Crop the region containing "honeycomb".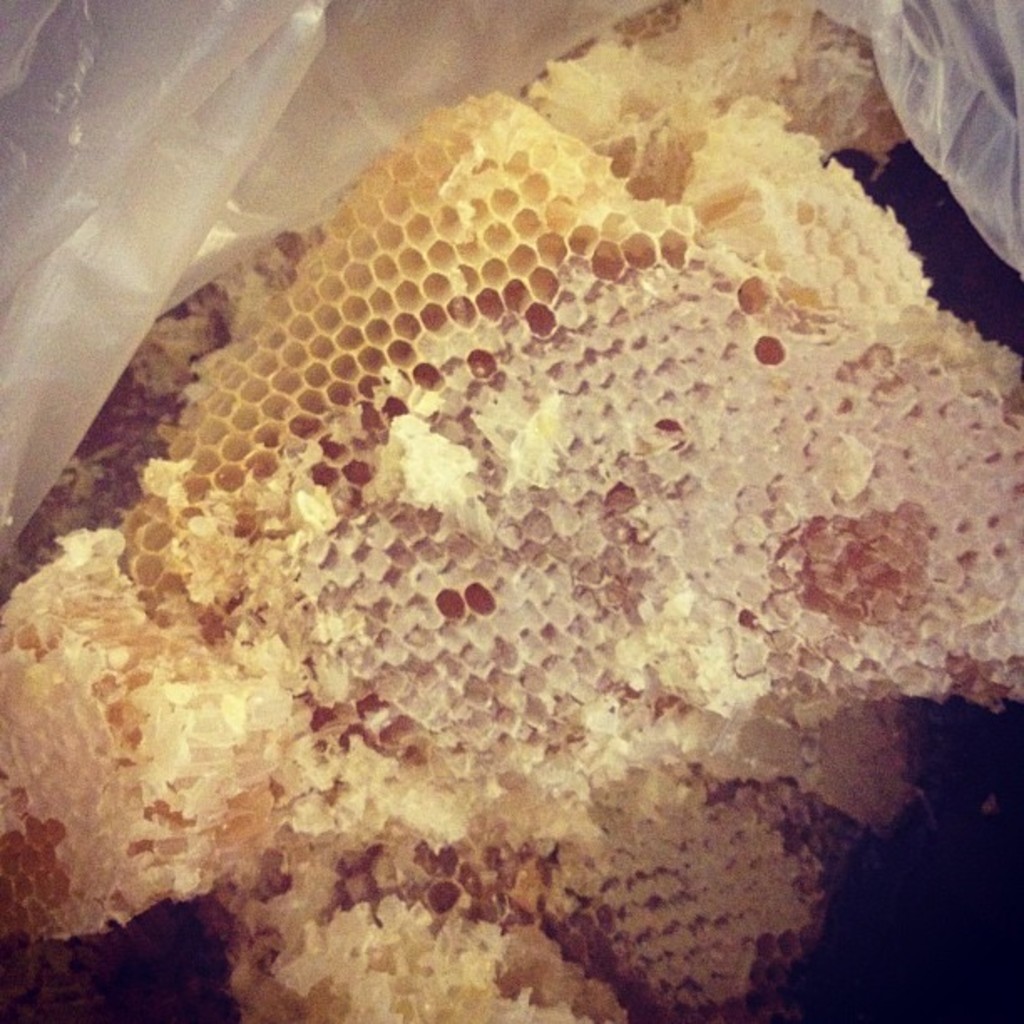
Crop region: (left=0, top=32, right=1022, bottom=1022).
